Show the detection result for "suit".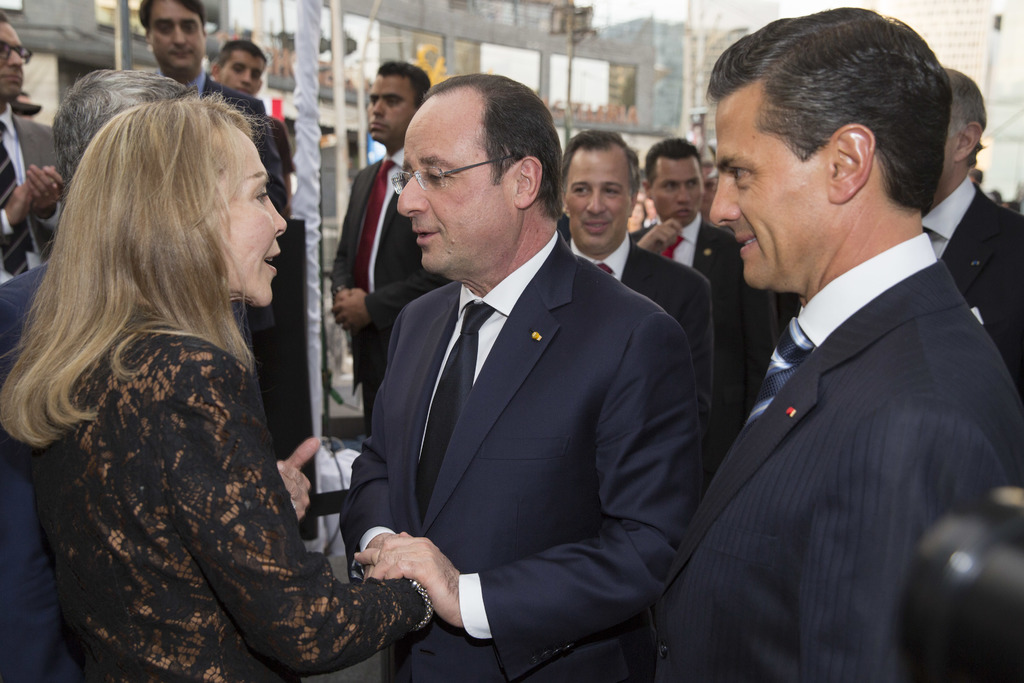
924:183:1023:384.
